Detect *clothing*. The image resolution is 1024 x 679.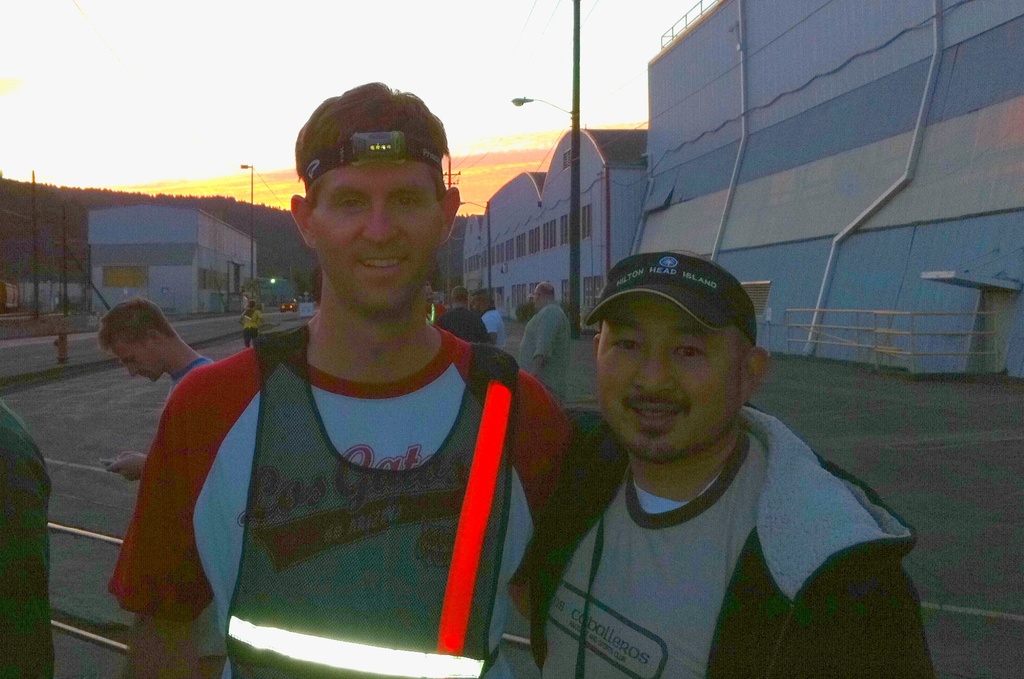
431,308,487,347.
